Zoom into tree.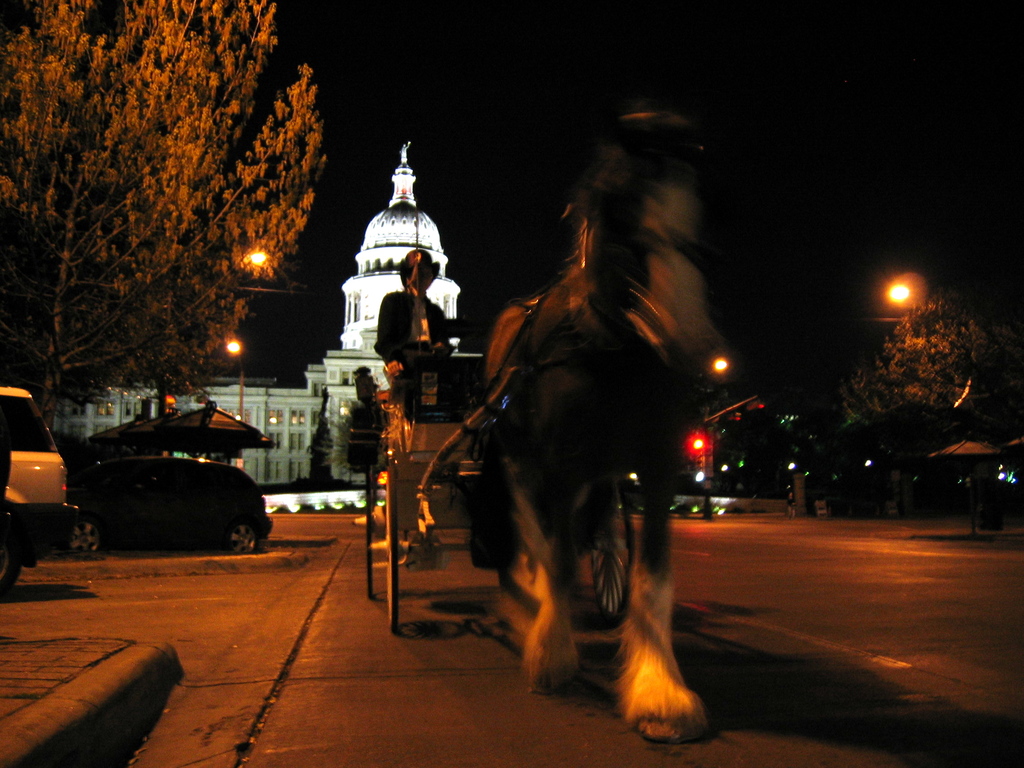
Zoom target: 846/317/1022/483.
